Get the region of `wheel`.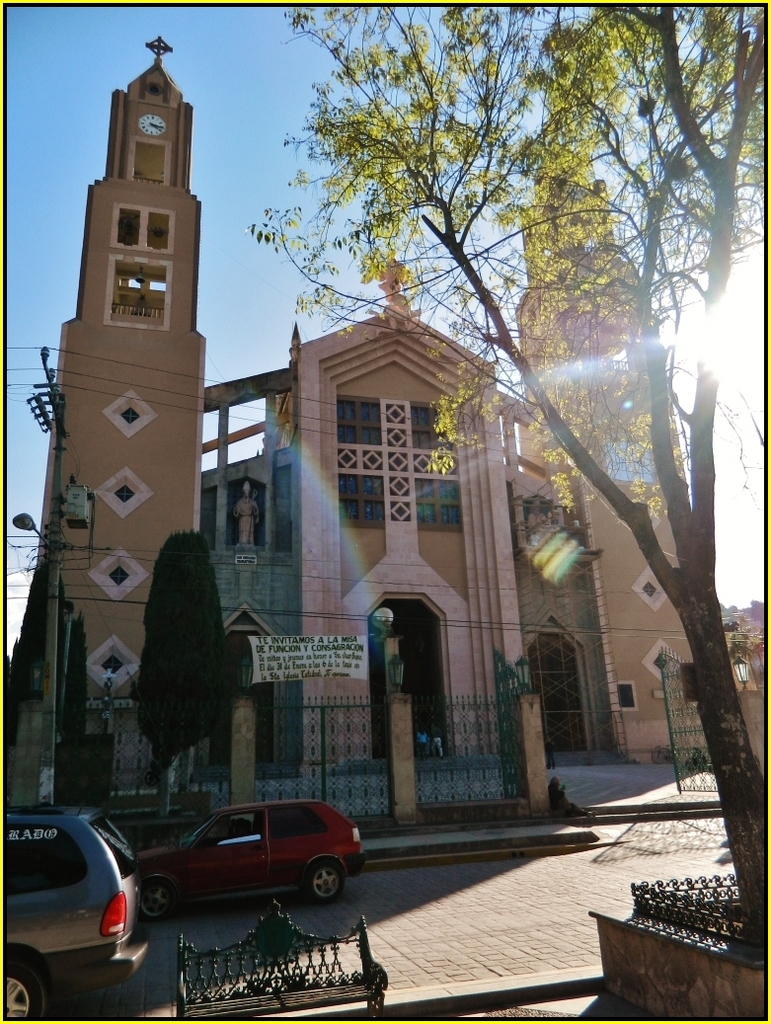
{"left": 147, "top": 879, "right": 185, "bottom": 919}.
